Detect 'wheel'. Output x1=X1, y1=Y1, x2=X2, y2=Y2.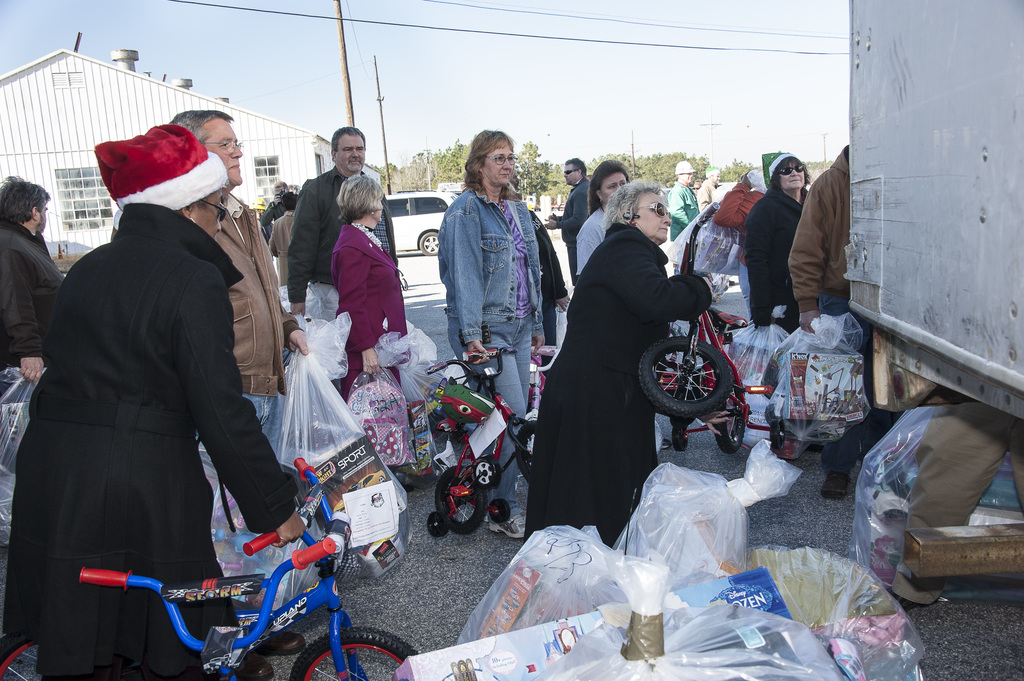
x1=719, y1=386, x2=750, y2=453.
